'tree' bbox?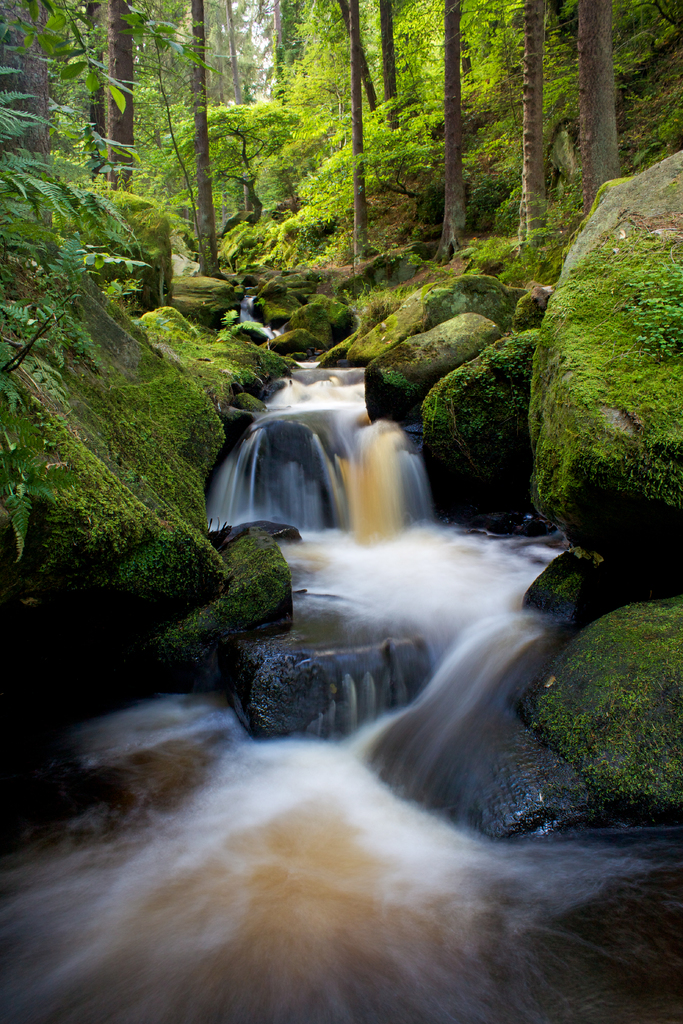
box(327, 0, 384, 281)
